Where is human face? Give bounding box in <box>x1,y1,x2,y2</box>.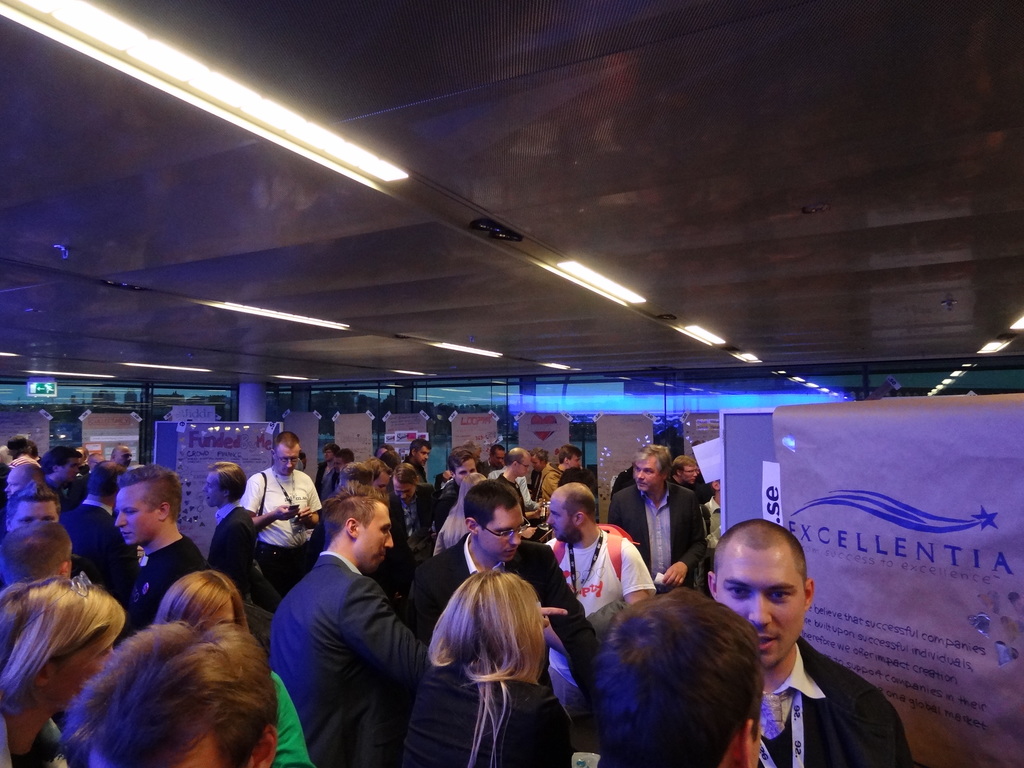
<box>722,546,805,659</box>.
